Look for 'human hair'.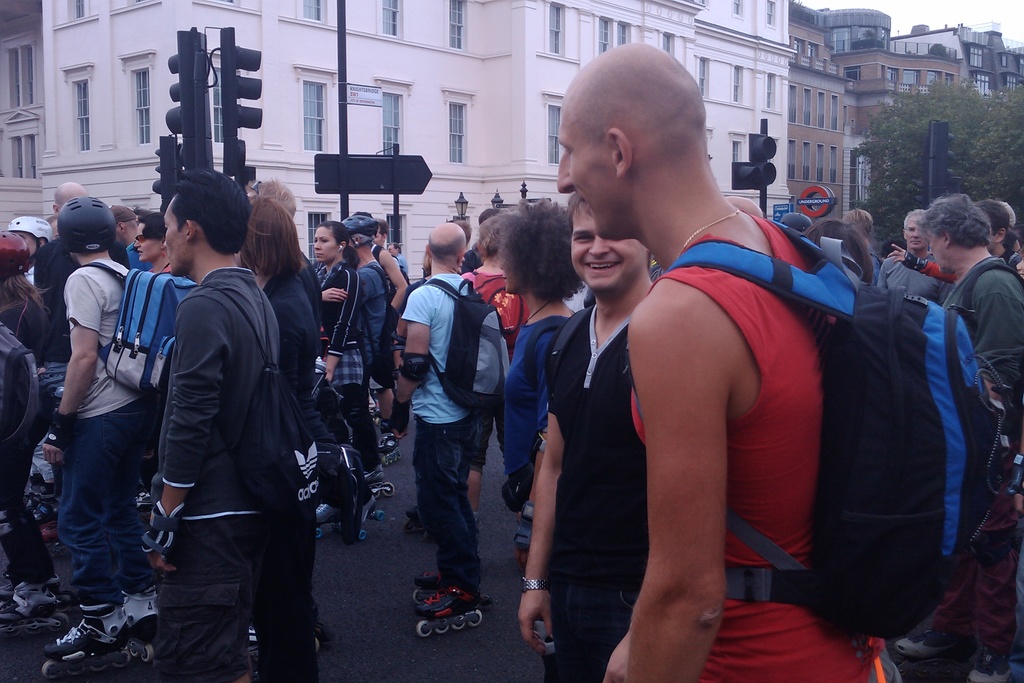
Found: pyautogui.locateOnScreen(245, 196, 307, 280).
